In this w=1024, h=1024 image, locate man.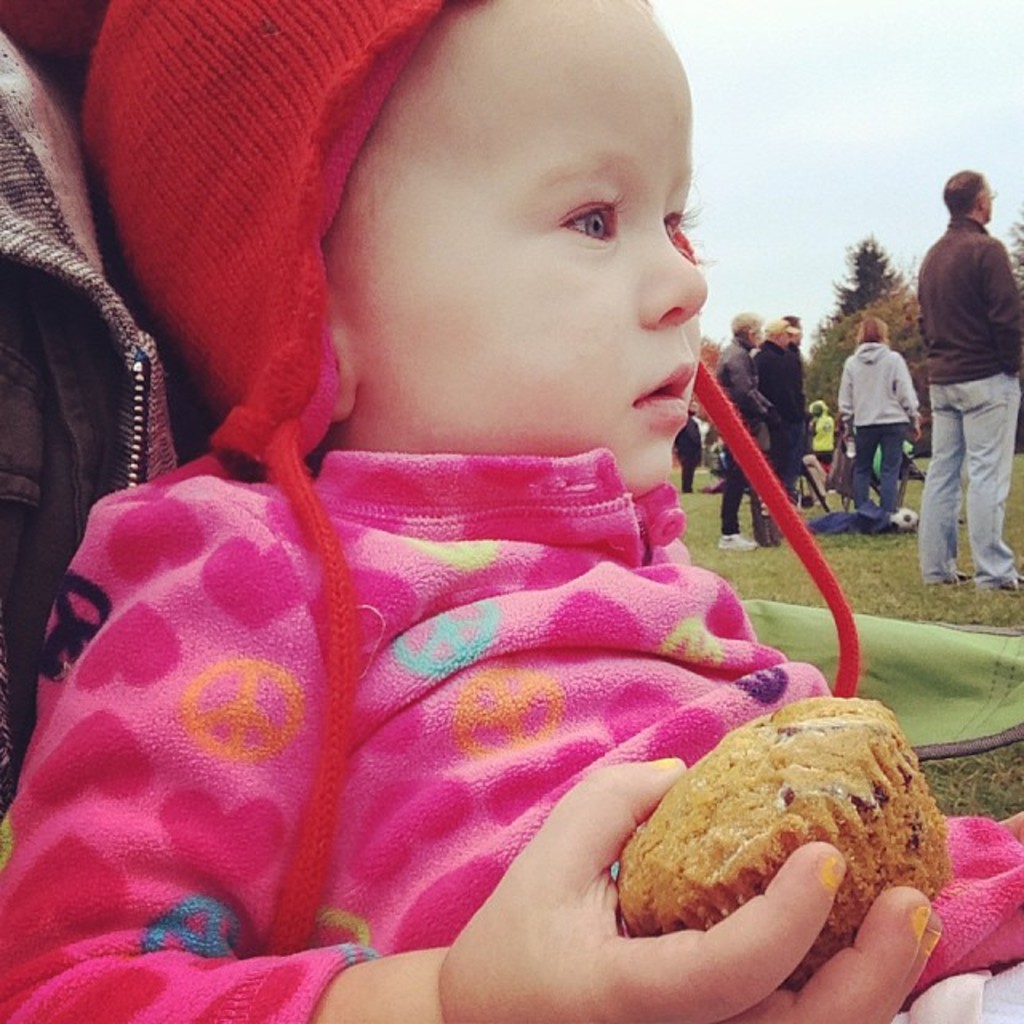
Bounding box: {"left": 754, "top": 312, "right": 805, "bottom": 546}.
